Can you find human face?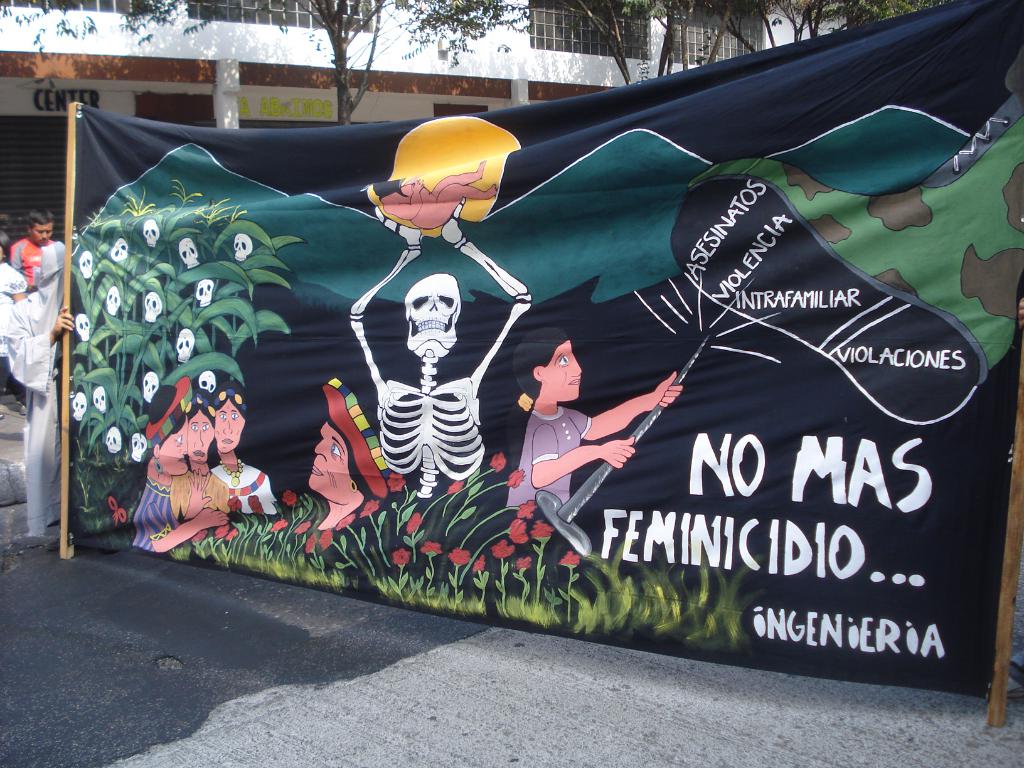
Yes, bounding box: rect(211, 399, 241, 458).
